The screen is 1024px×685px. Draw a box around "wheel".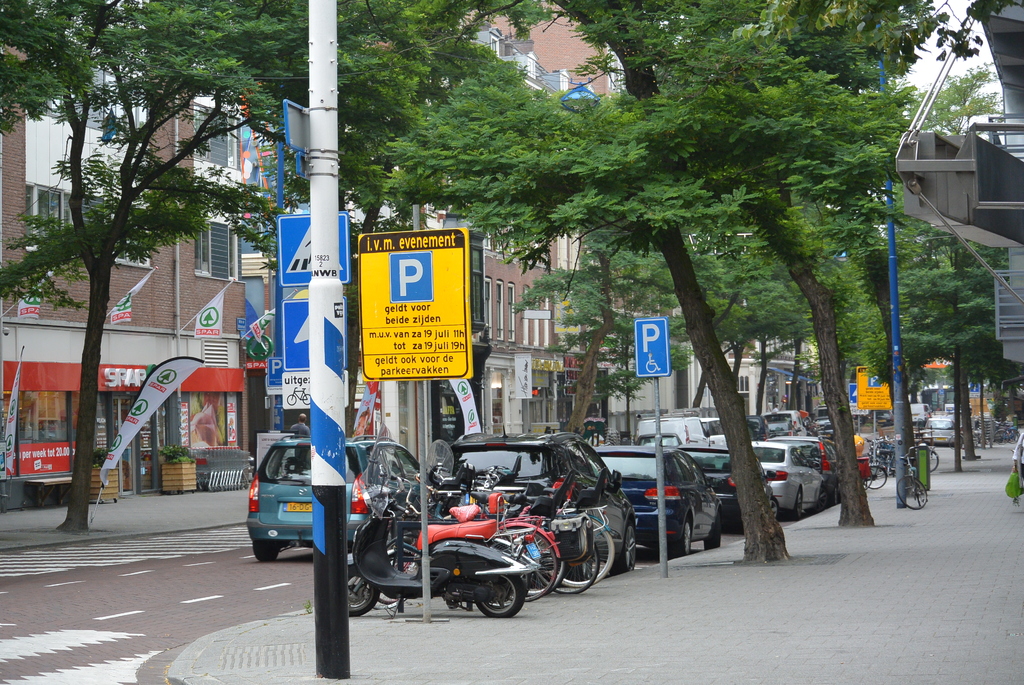
(left=500, top=522, right=560, bottom=603).
